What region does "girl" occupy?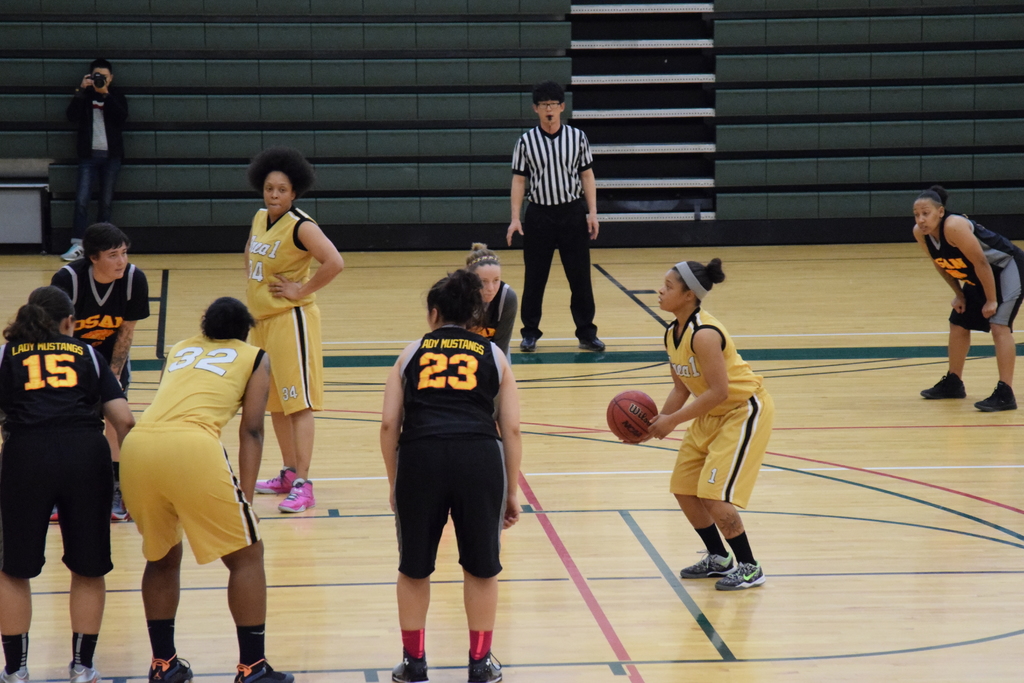
box(464, 242, 515, 441).
